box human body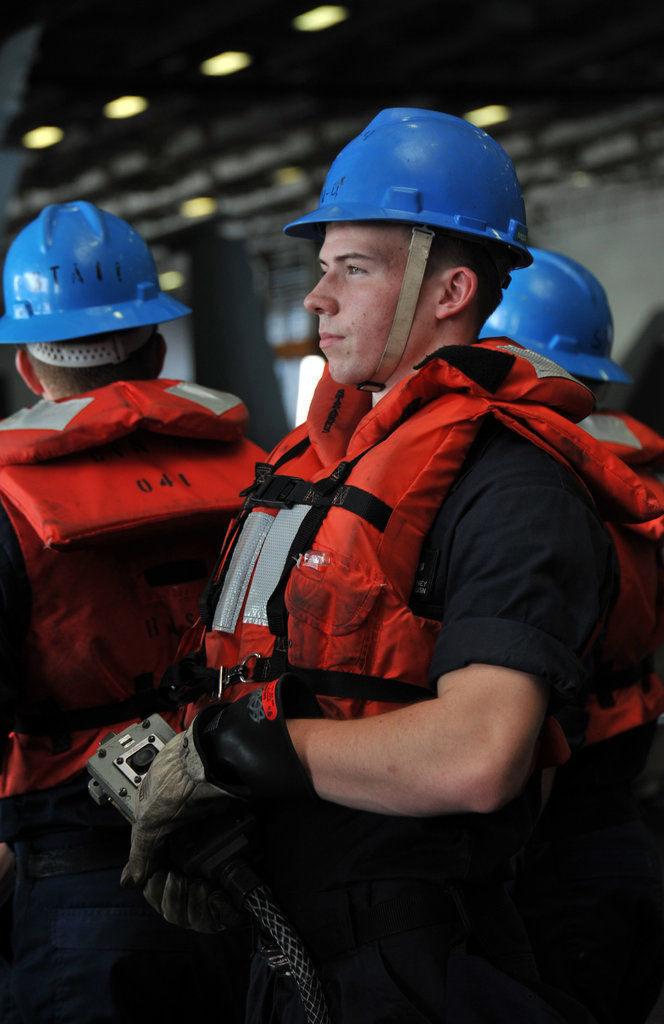
x1=125 y1=353 x2=619 y2=1021
